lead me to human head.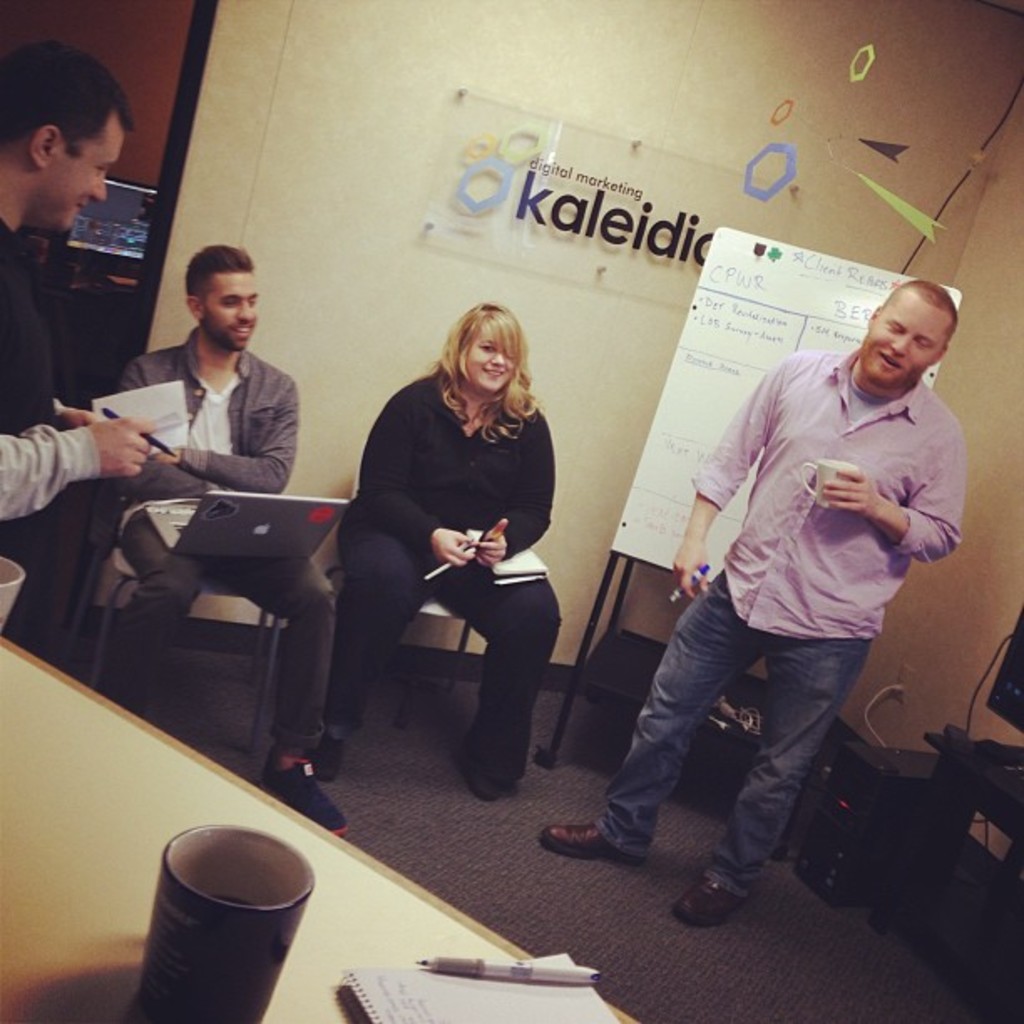
Lead to <region>0, 38, 139, 228</region>.
